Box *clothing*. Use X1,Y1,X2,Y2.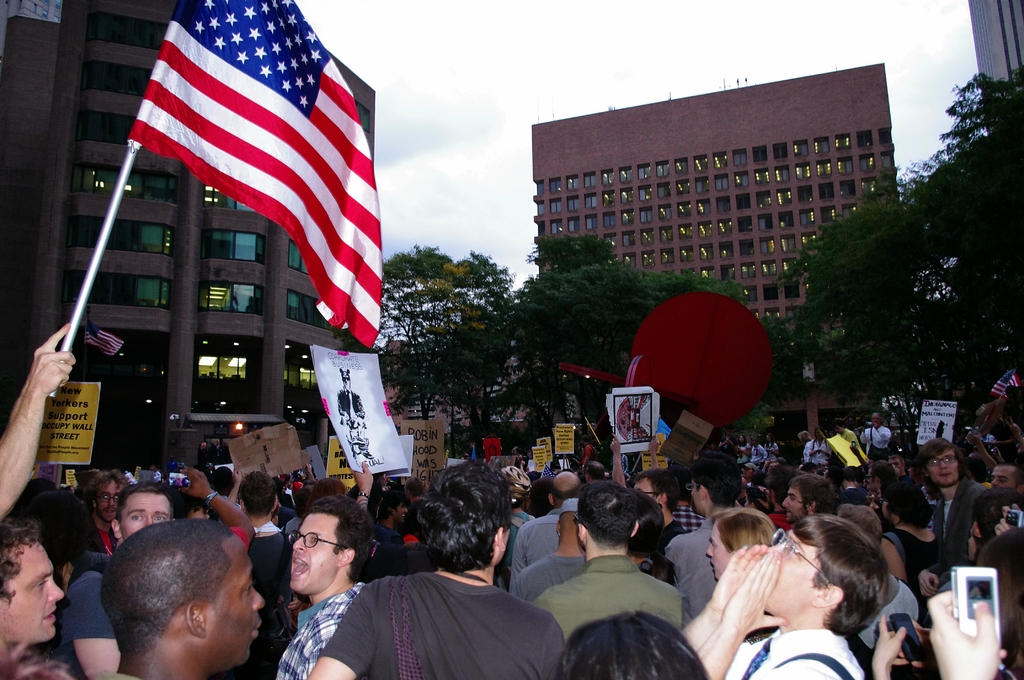
837,486,870,511.
